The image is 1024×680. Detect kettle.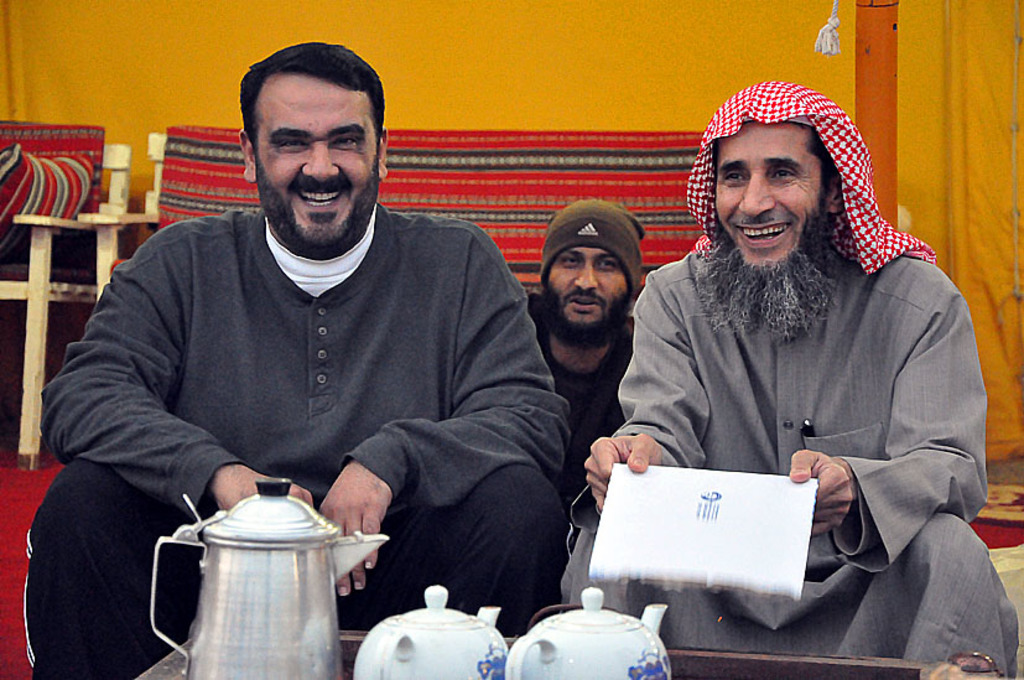
Detection: rect(504, 585, 667, 679).
